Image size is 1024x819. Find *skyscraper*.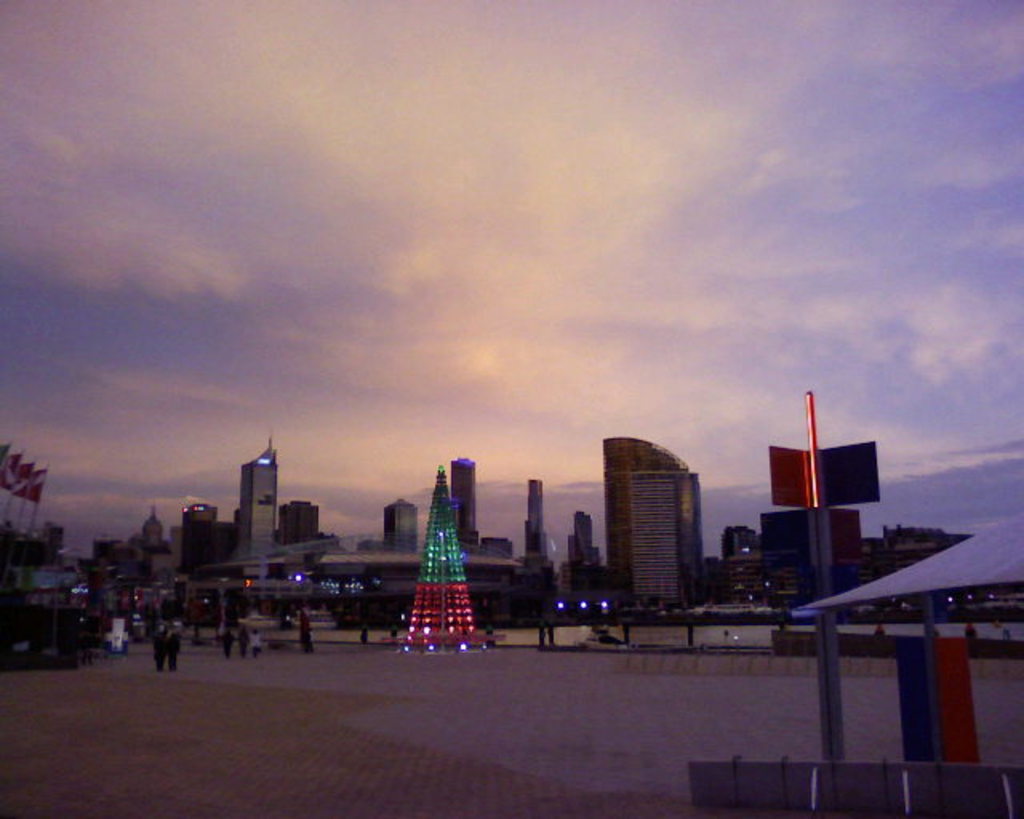
bbox=[242, 437, 278, 560].
